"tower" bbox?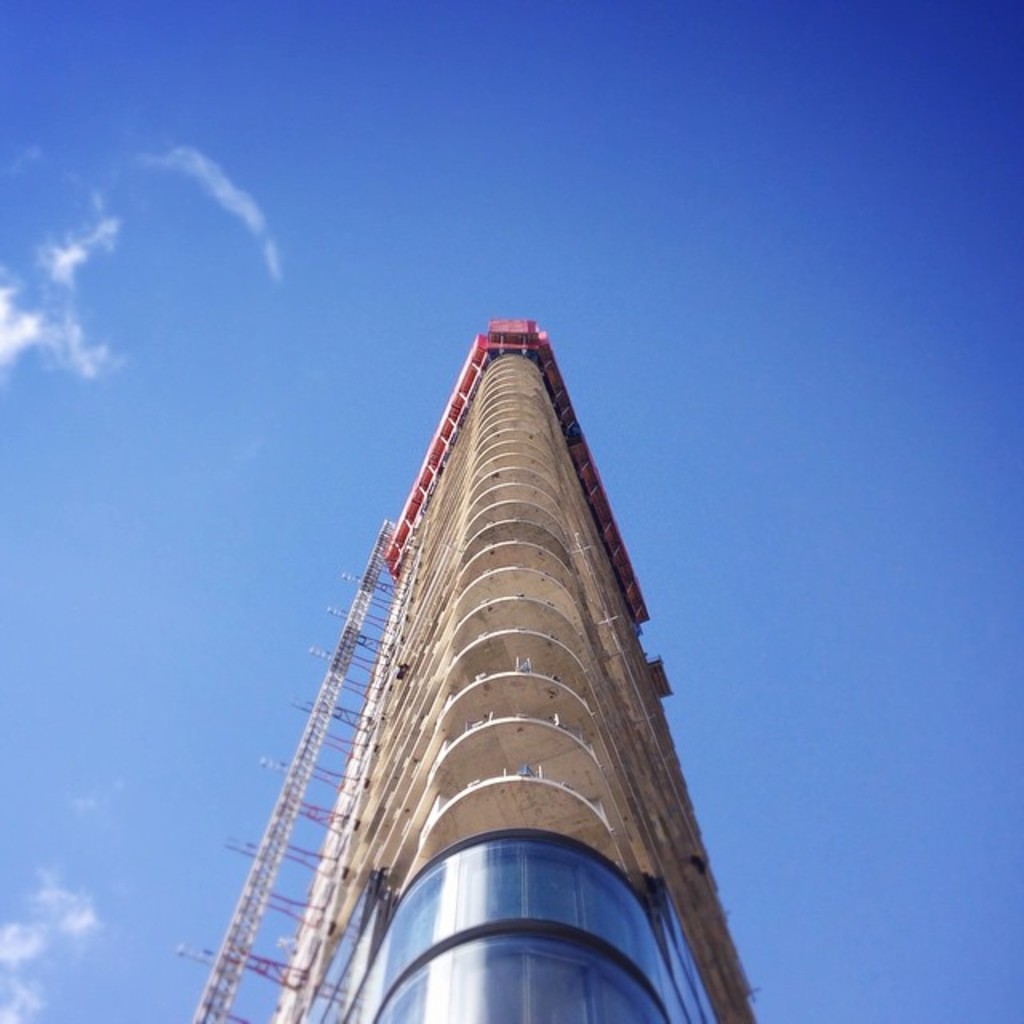
<bbox>186, 318, 765, 1022</bbox>
